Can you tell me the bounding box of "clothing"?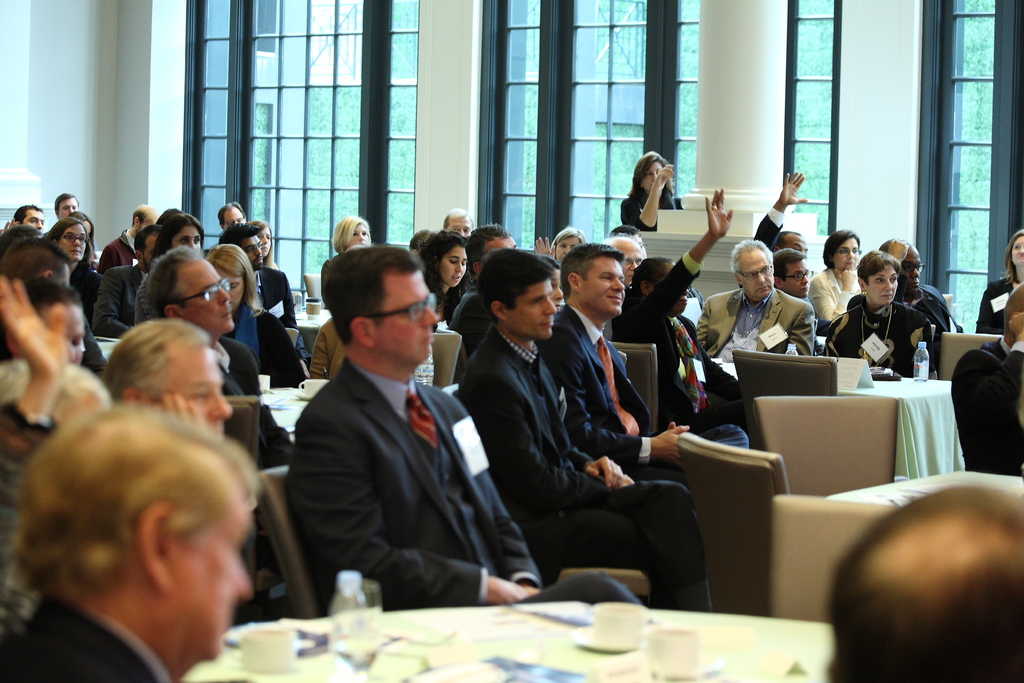
[x1=967, y1=274, x2=1022, y2=336].
